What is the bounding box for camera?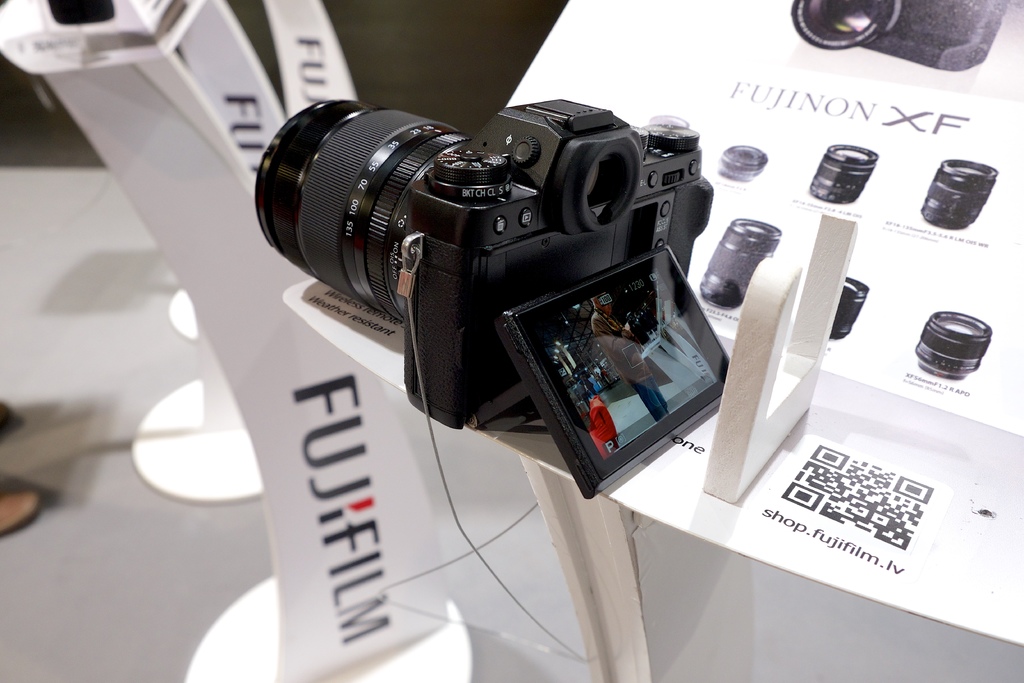
box(833, 277, 872, 338).
